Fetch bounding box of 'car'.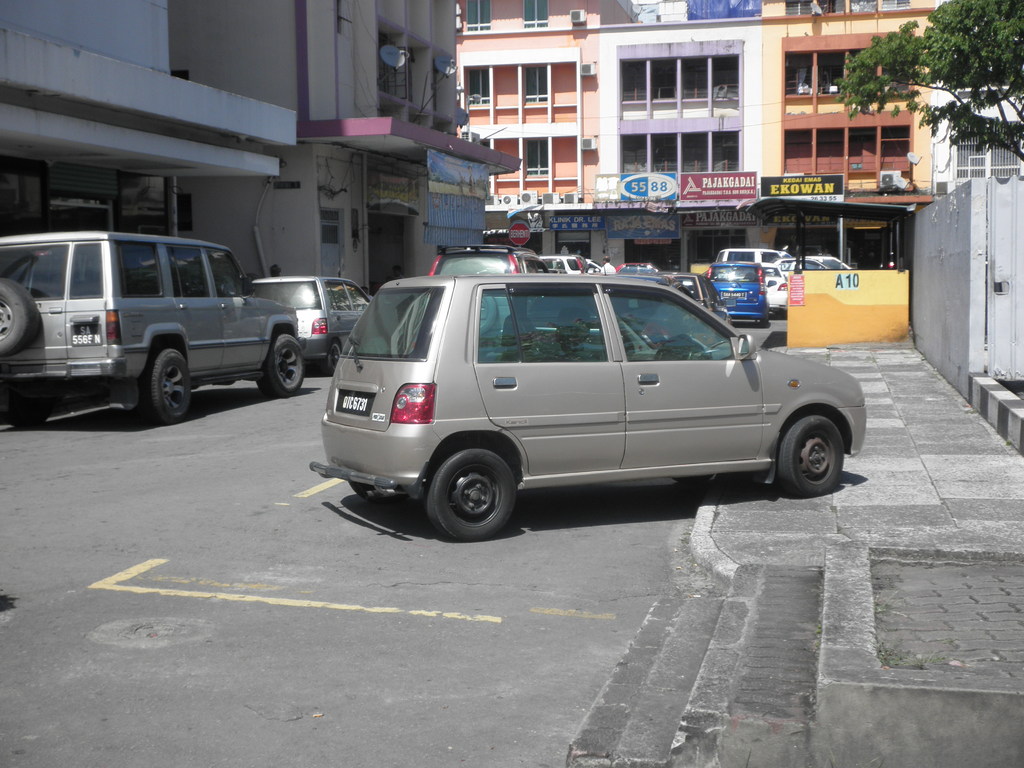
Bbox: <box>308,270,863,543</box>.
